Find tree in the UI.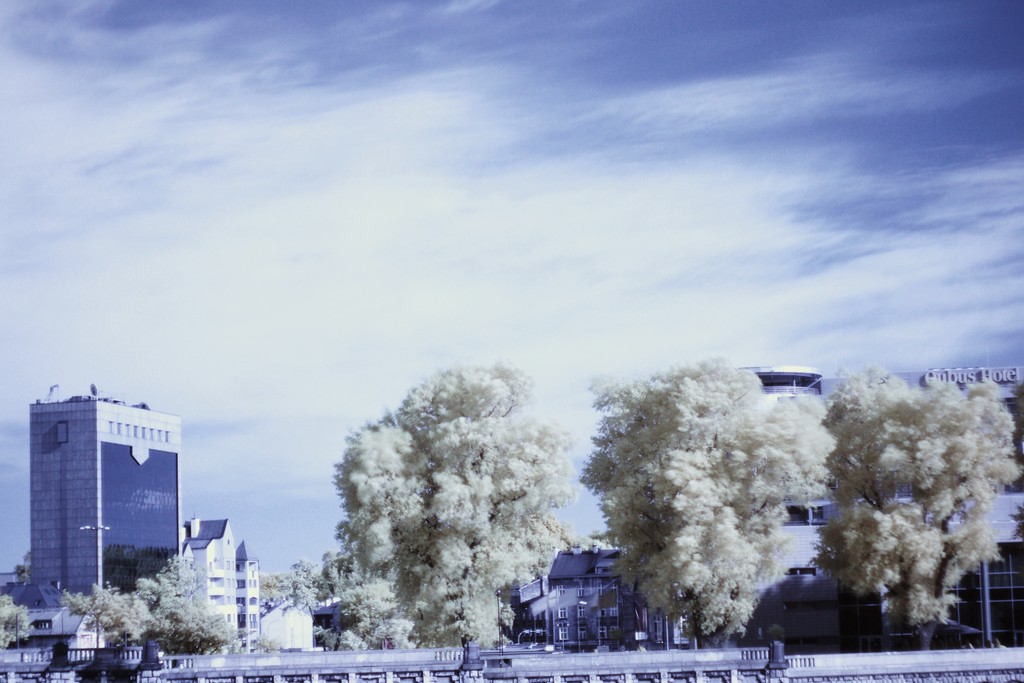
UI element at x1=61, y1=552, x2=245, y2=656.
